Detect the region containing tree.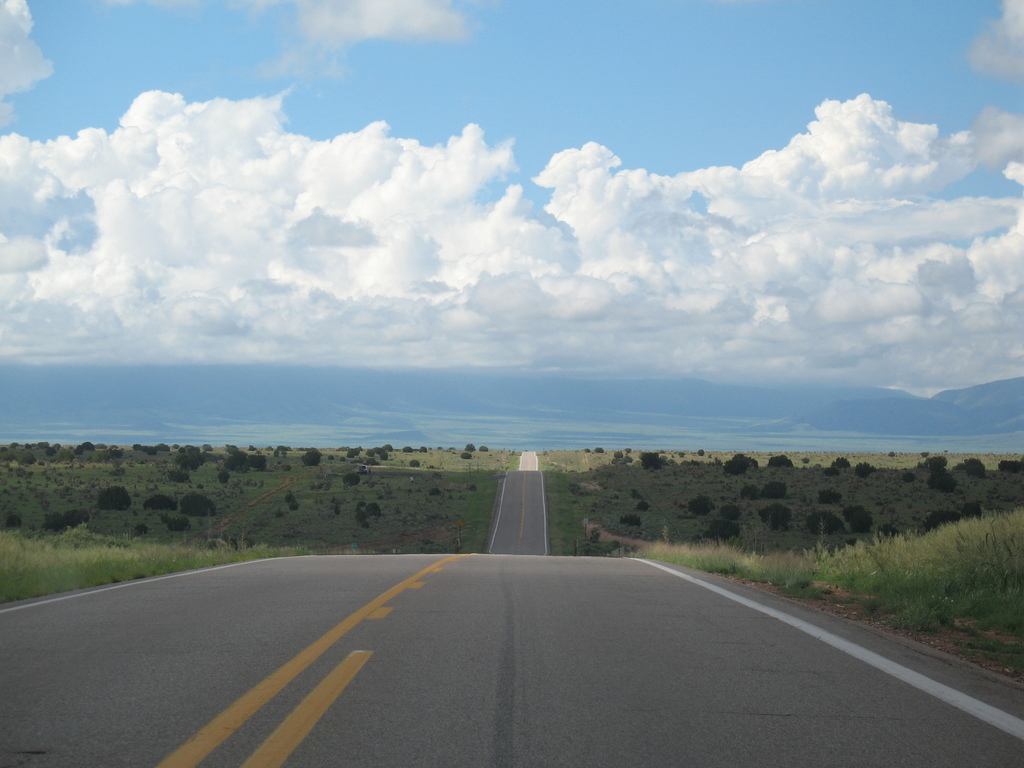
select_region(141, 495, 175, 511).
